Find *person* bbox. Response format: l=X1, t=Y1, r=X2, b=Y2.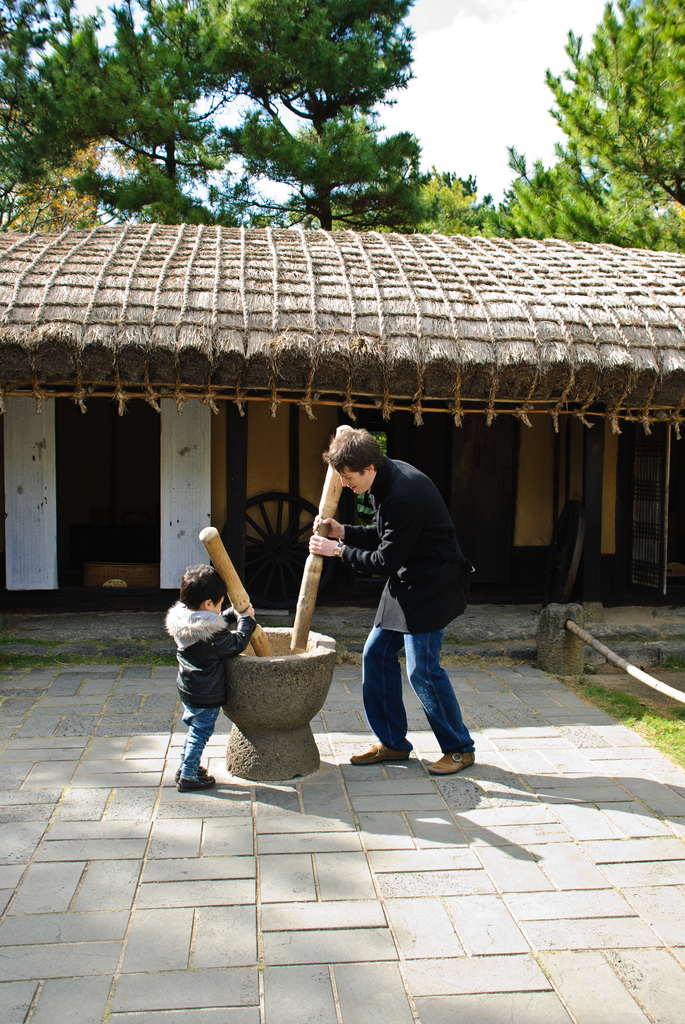
l=312, t=428, r=484, b=774.
